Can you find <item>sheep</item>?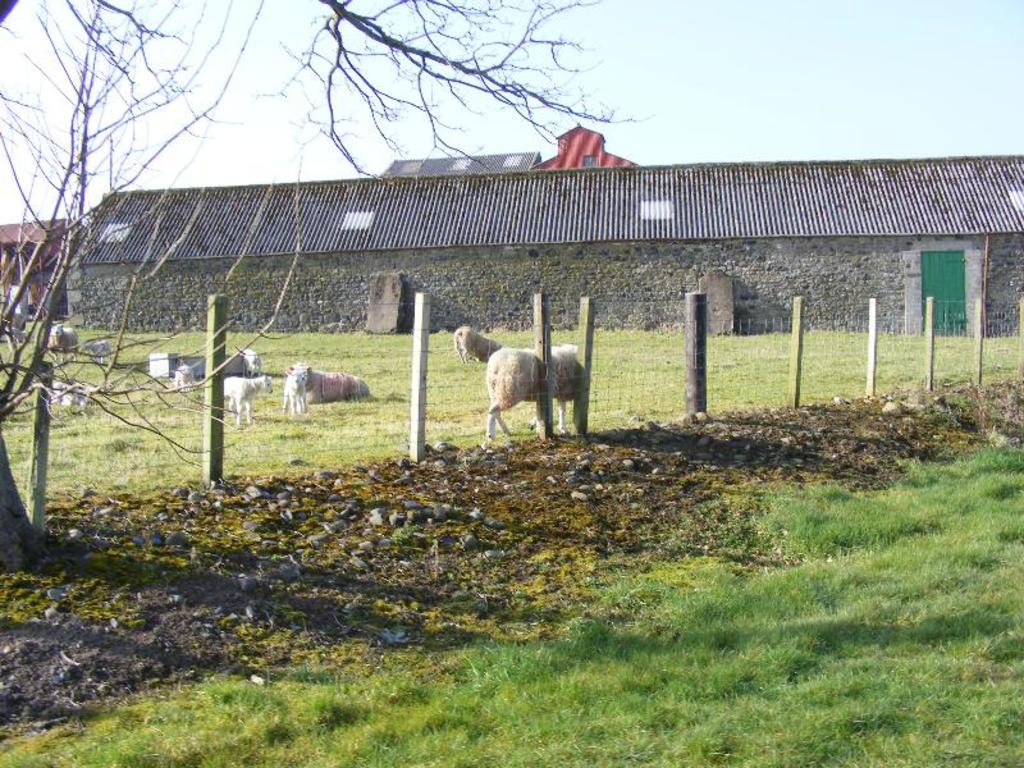
Yes, bounding box: {"x1": 47, "y1": 380, "x2": 90, "y2": 407}.
